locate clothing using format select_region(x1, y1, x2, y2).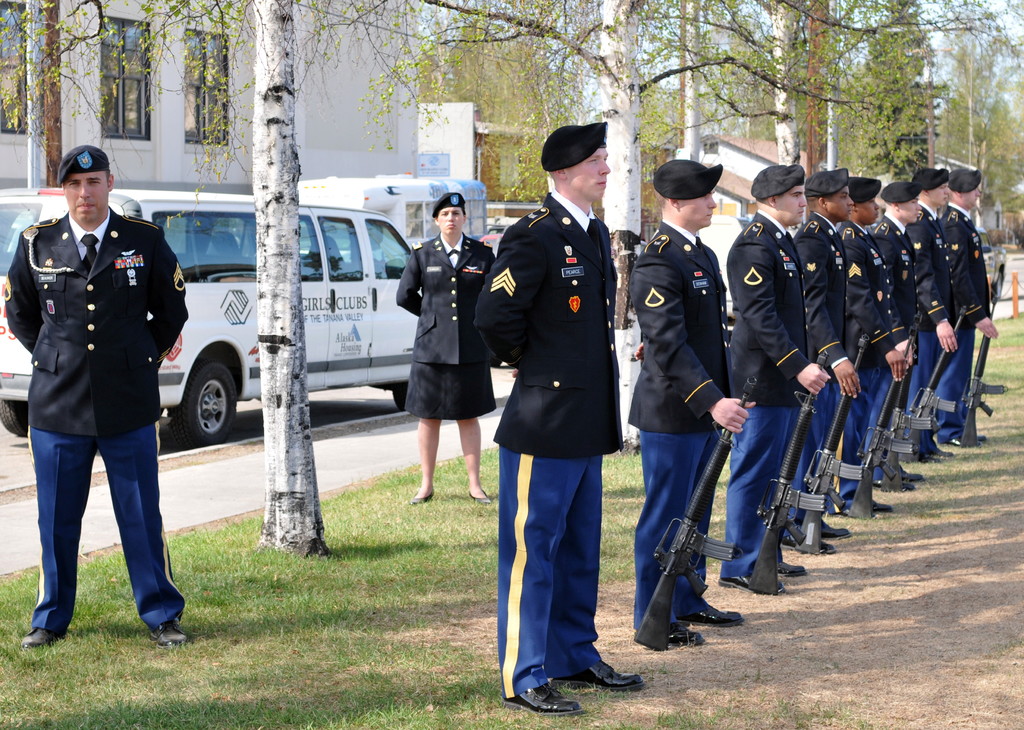
select_region(4, 210, 188, 631).
